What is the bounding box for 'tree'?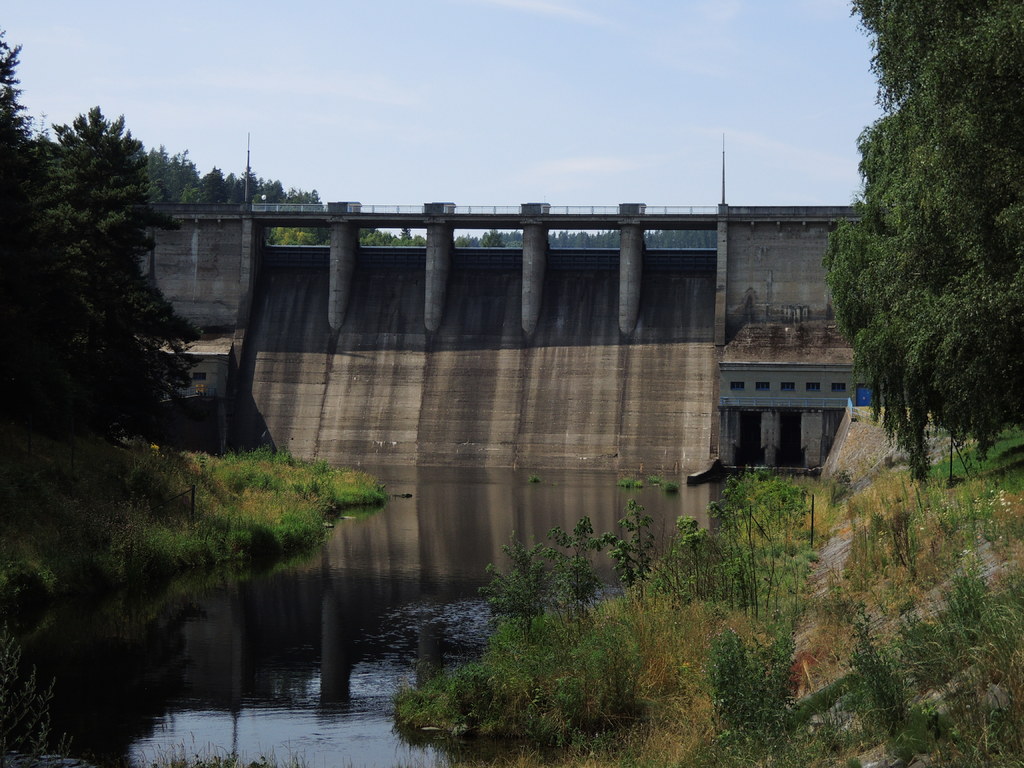
(left=156, top=141, right=173, bottom=205).
